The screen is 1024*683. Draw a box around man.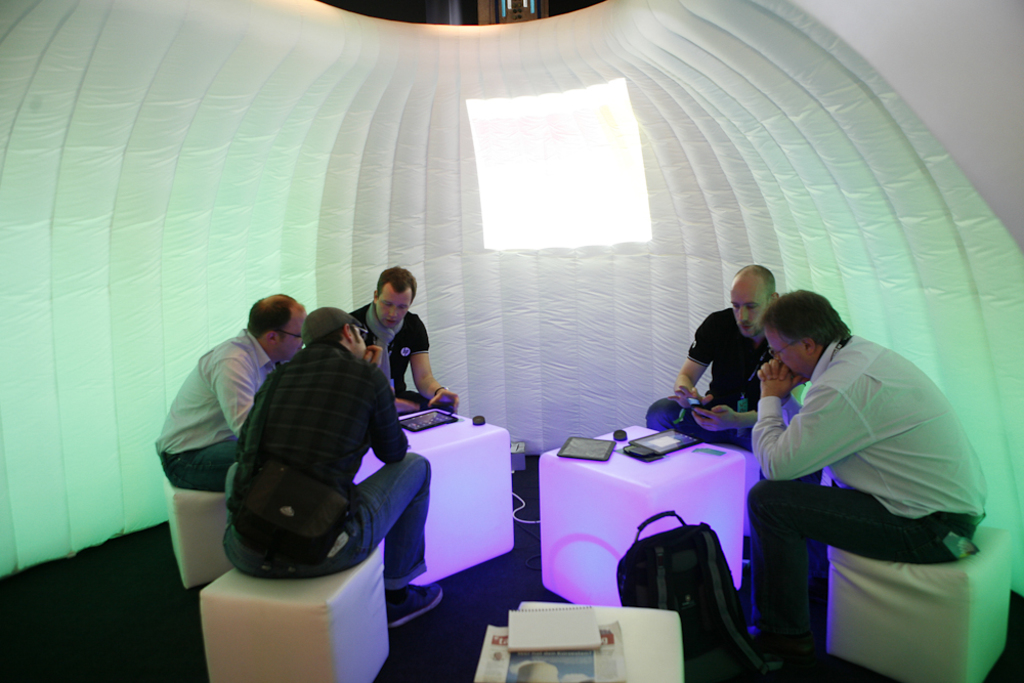
locate(220, 305, 457, 630).
